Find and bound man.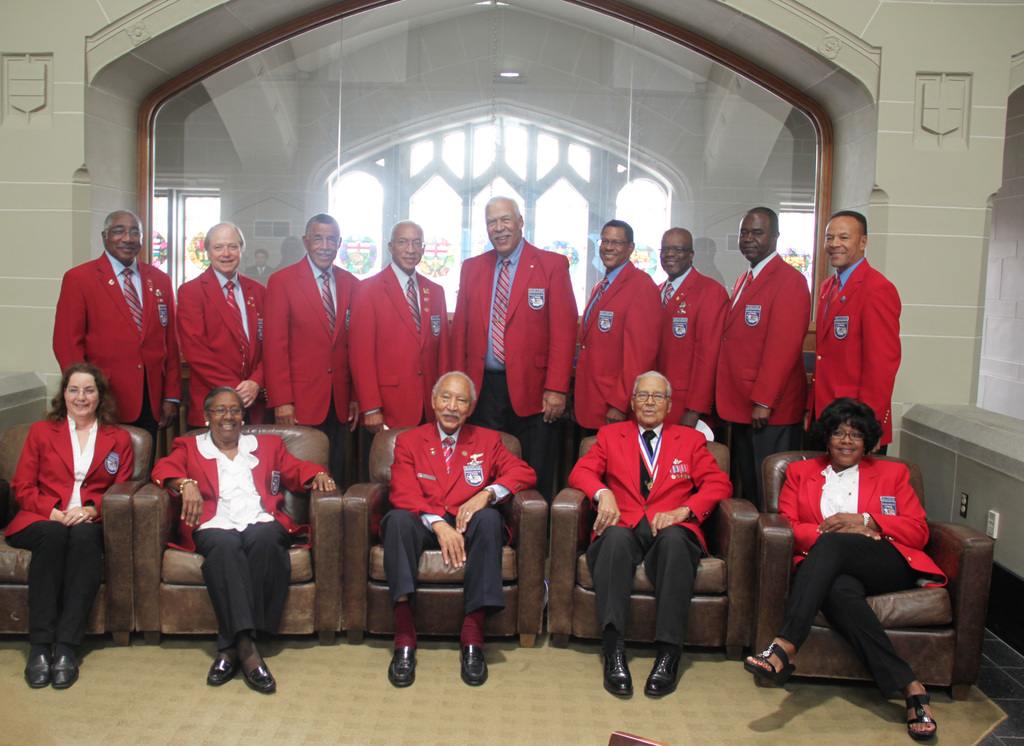
Bound: (x1=346, y1=227, x2=449, y2=483).
